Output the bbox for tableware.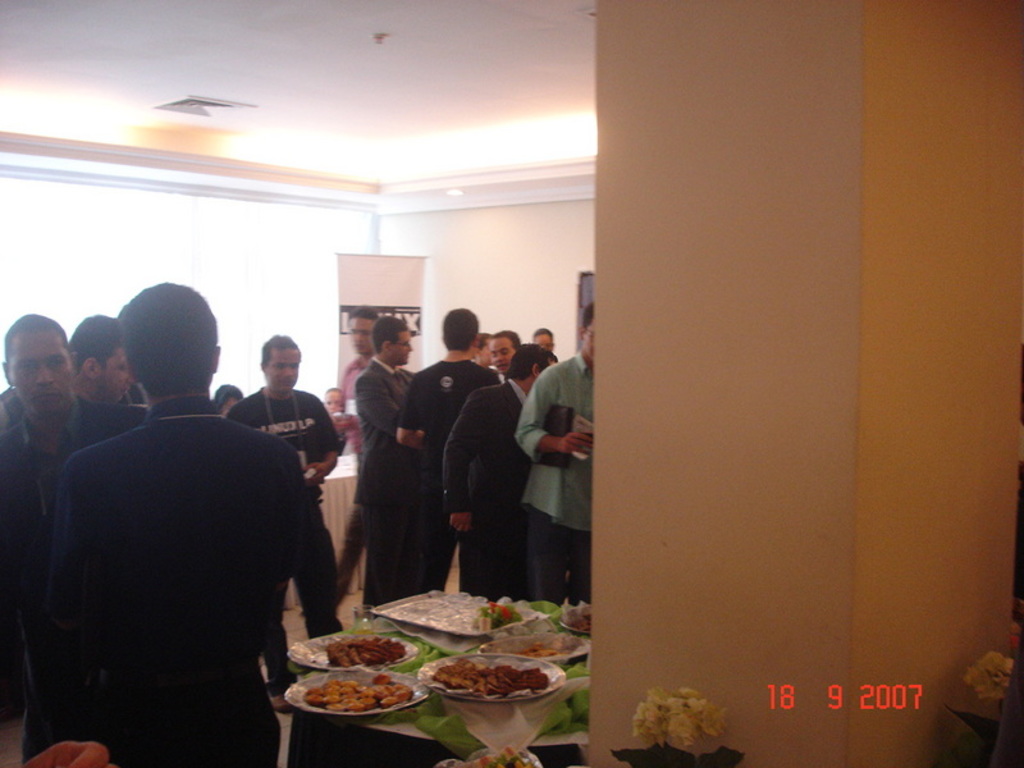
[left=289, top=641, right=420, bottom=730].
